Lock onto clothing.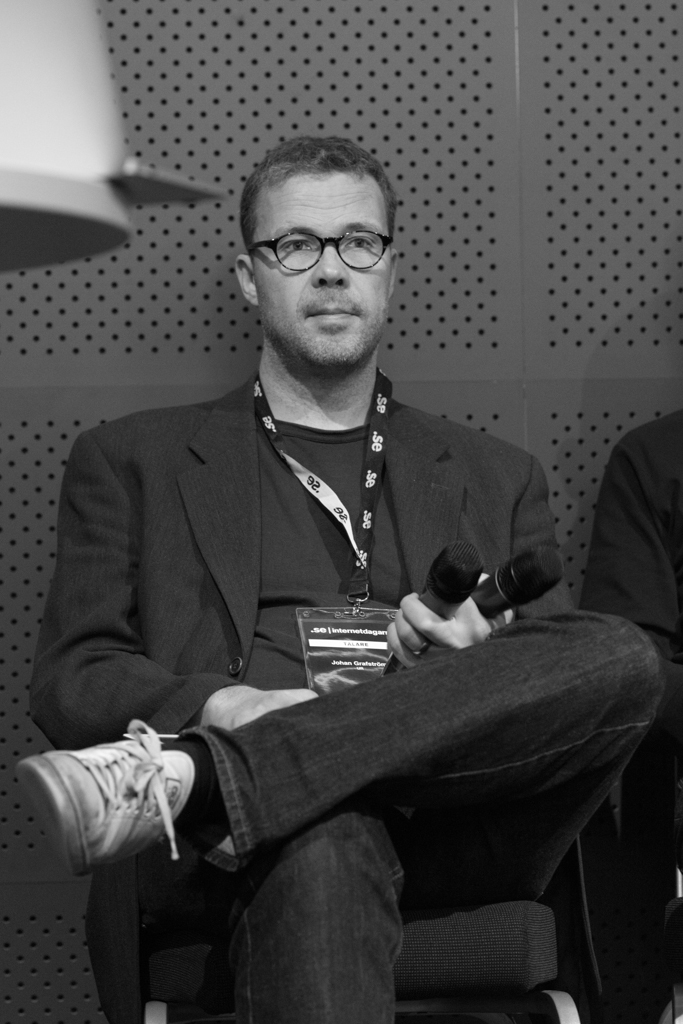
Locked: [x1=570, y1=408, x2=682, y2=1004].
